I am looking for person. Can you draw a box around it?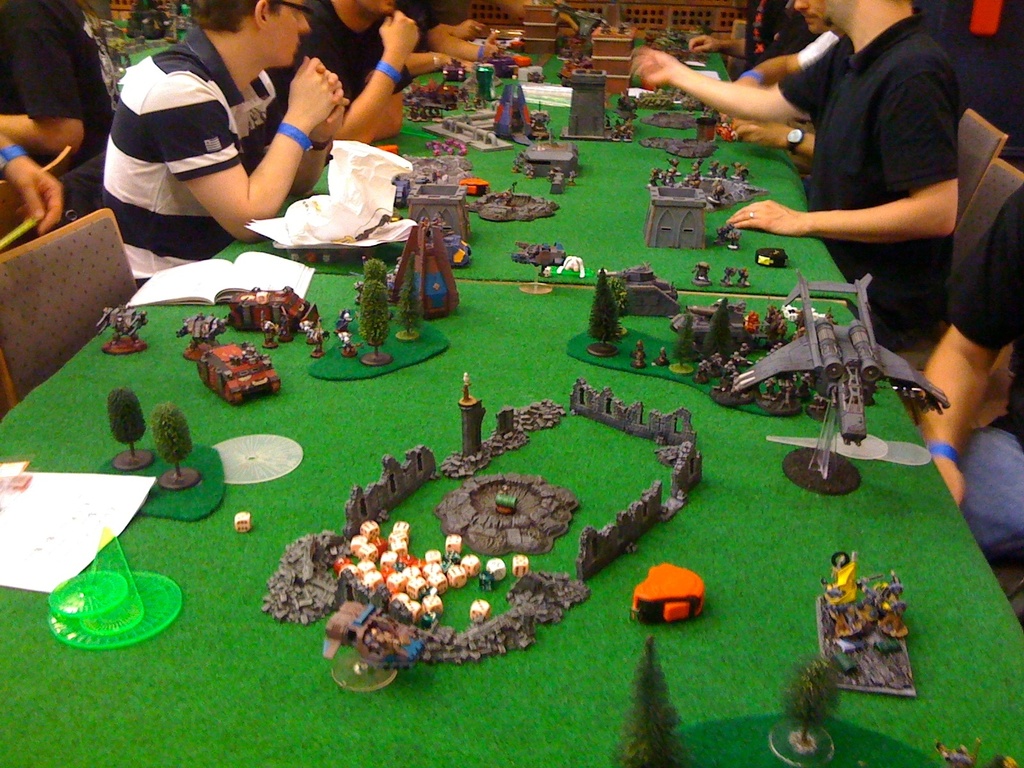
Sure, the bounding box is box(716, 3, 844, 168).
